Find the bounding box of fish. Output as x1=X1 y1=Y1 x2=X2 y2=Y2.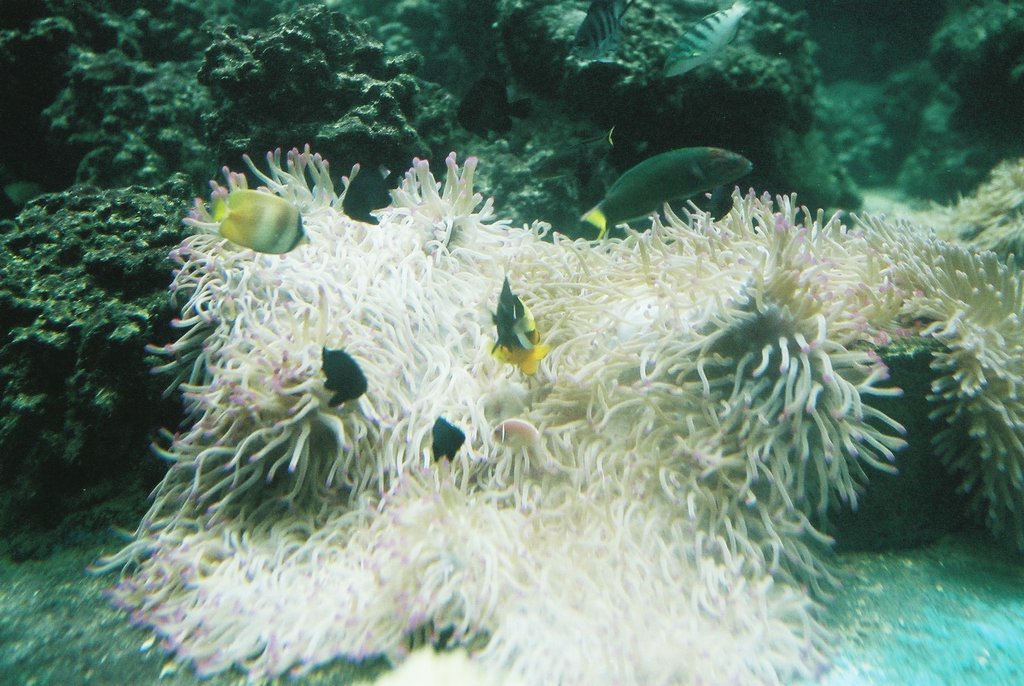
x1=584 y1=134 x2=761 y2=233.
